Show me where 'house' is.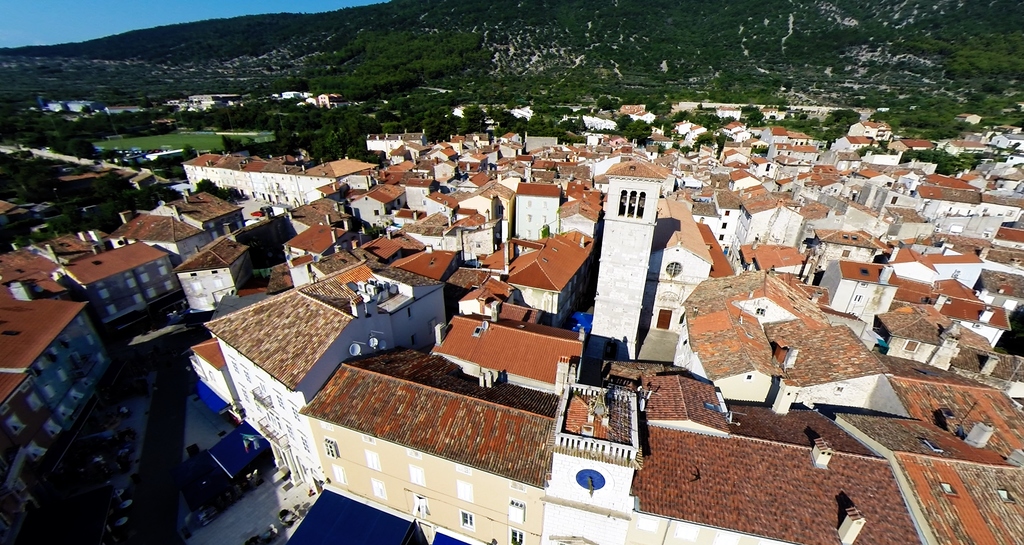
'house' is at box(171, 235, 258, 312).
